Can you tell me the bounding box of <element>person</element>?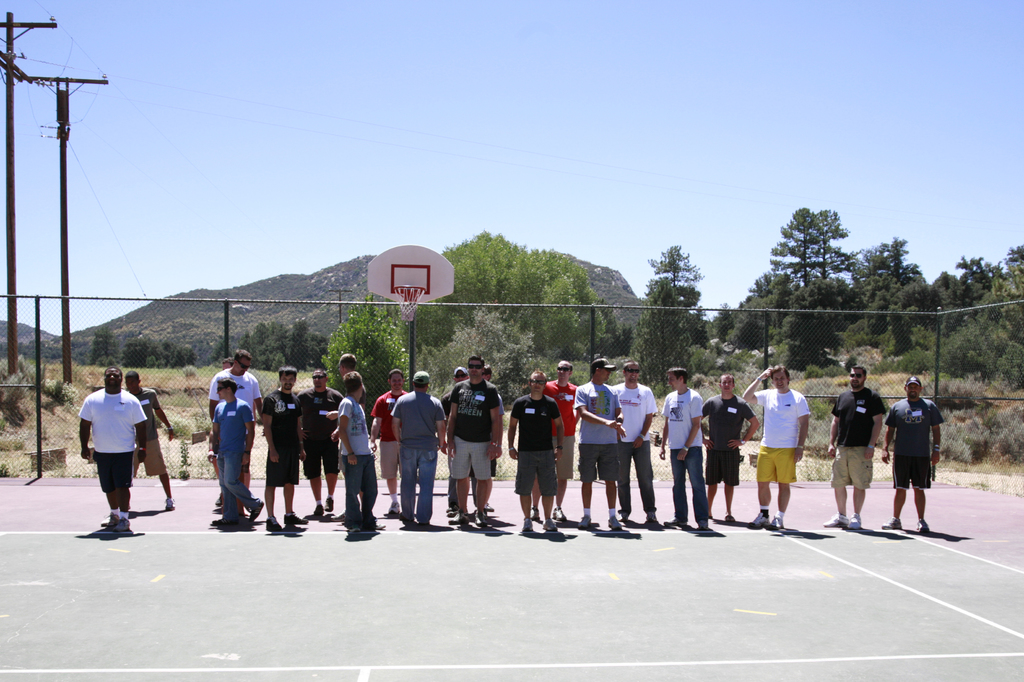
[left=662, top=366, right=707, bottom=530].
